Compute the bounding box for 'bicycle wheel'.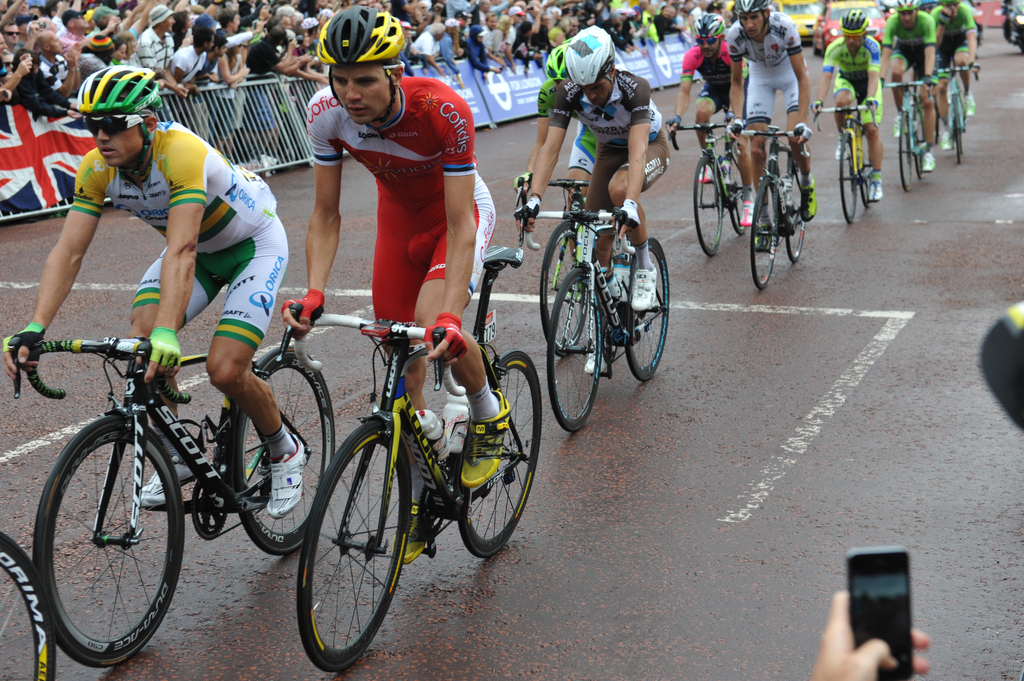
33 405 184 680.
